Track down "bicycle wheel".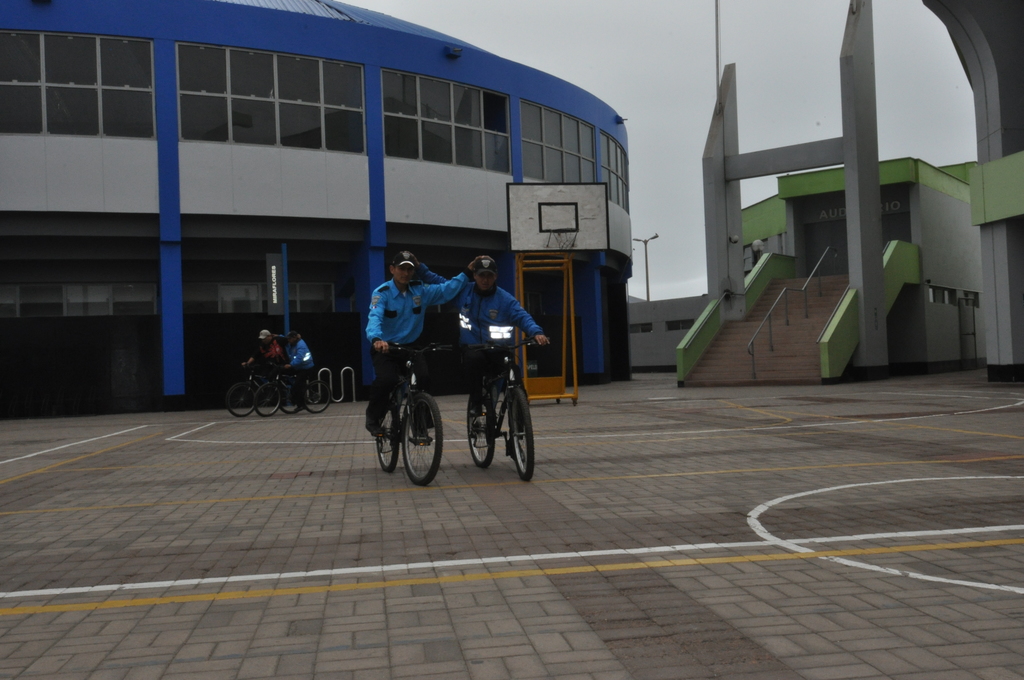
Tracked to 461, 393, 500, 473.
